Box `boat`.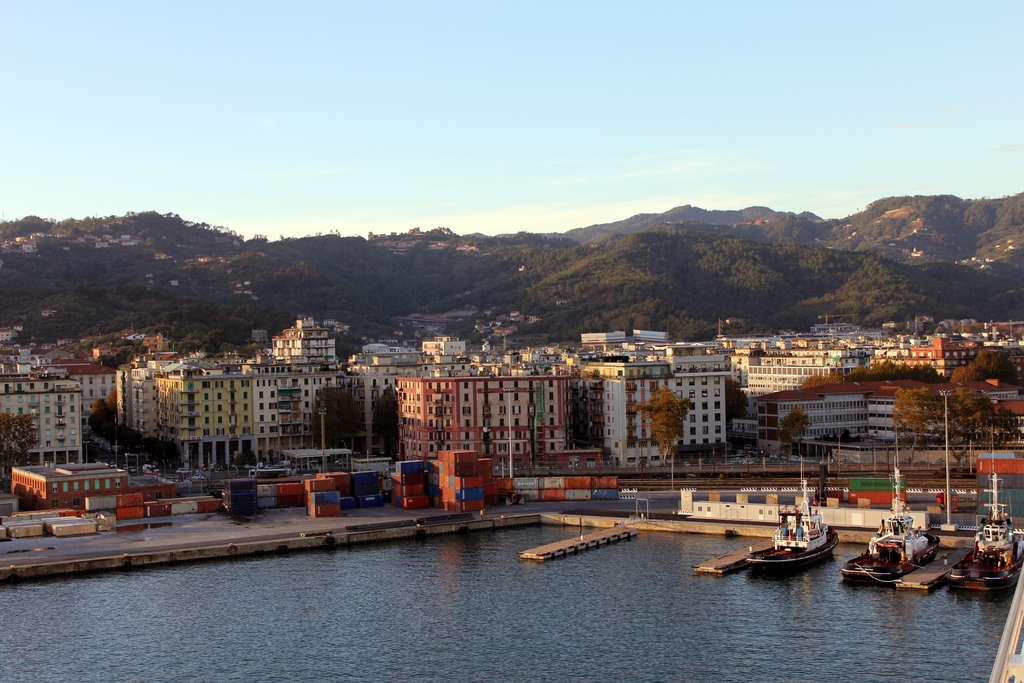
719, 513, 852, 590.
